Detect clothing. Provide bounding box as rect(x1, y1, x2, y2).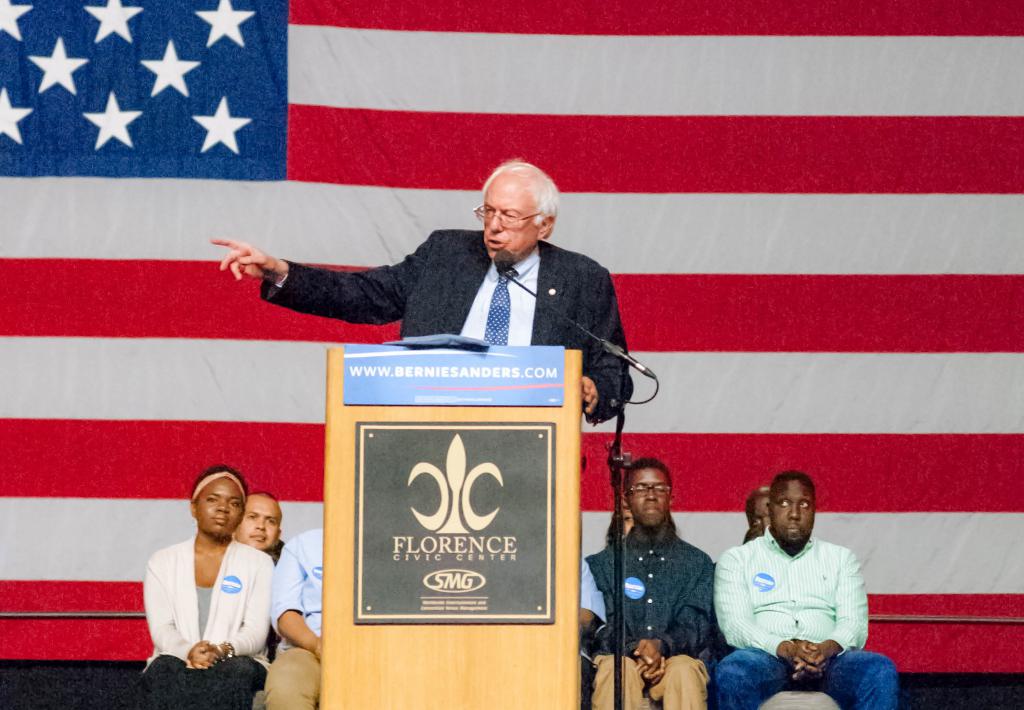
rect(145, 536, 278, 709).
